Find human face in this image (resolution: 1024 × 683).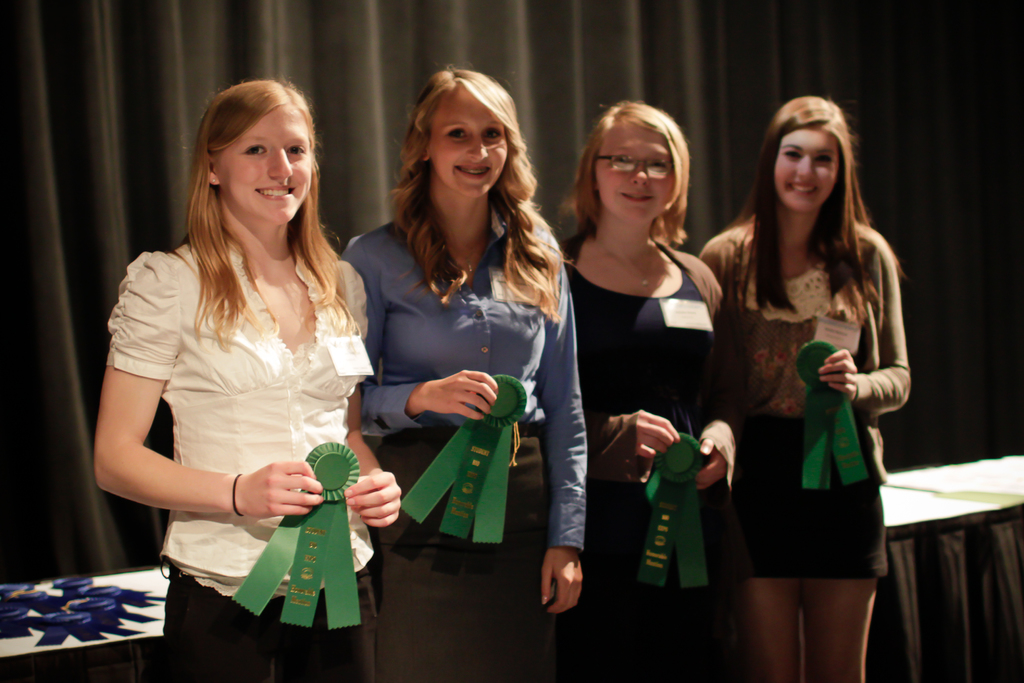
left=599, top=122, right=670, bottom=217.
